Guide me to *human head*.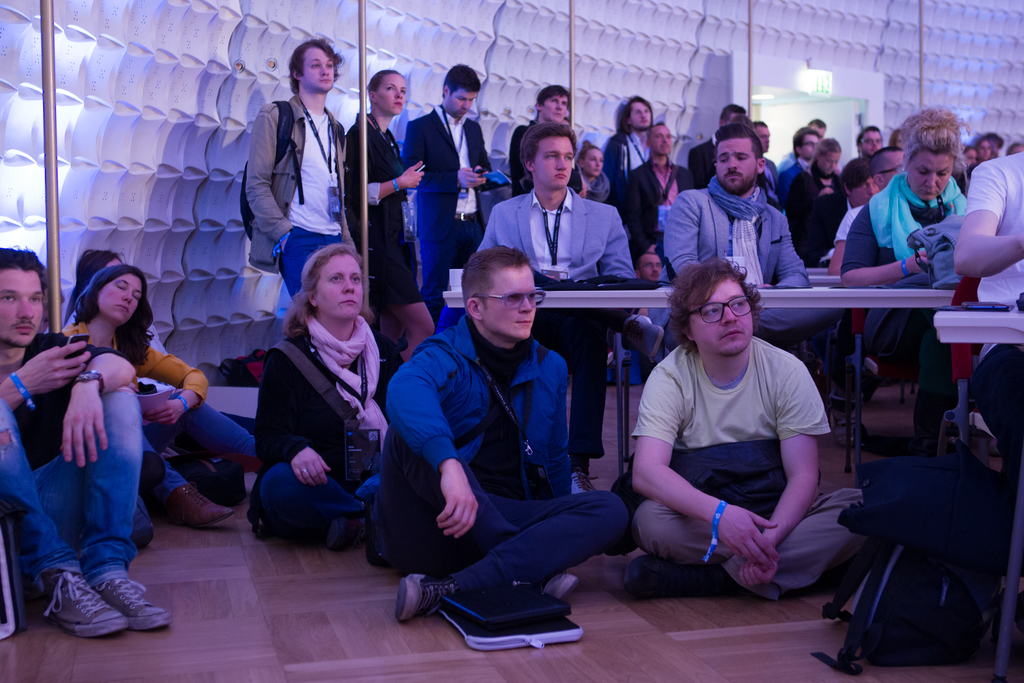
Guidance: box(535, 83, 570, 122).
